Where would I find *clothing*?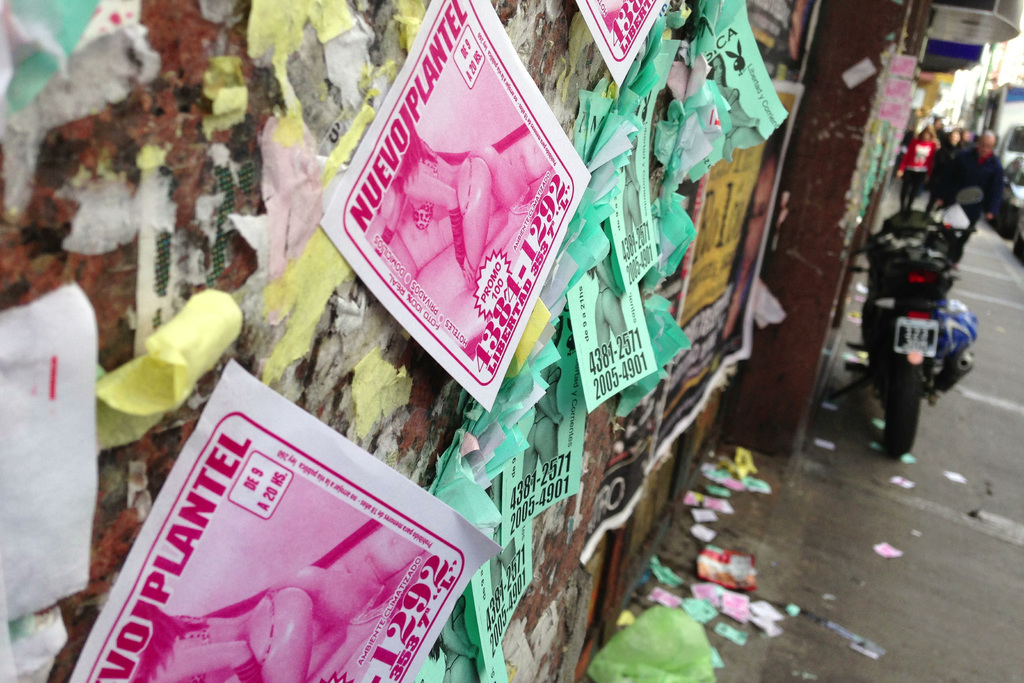
At select_region(930, 142, 965, 194).
